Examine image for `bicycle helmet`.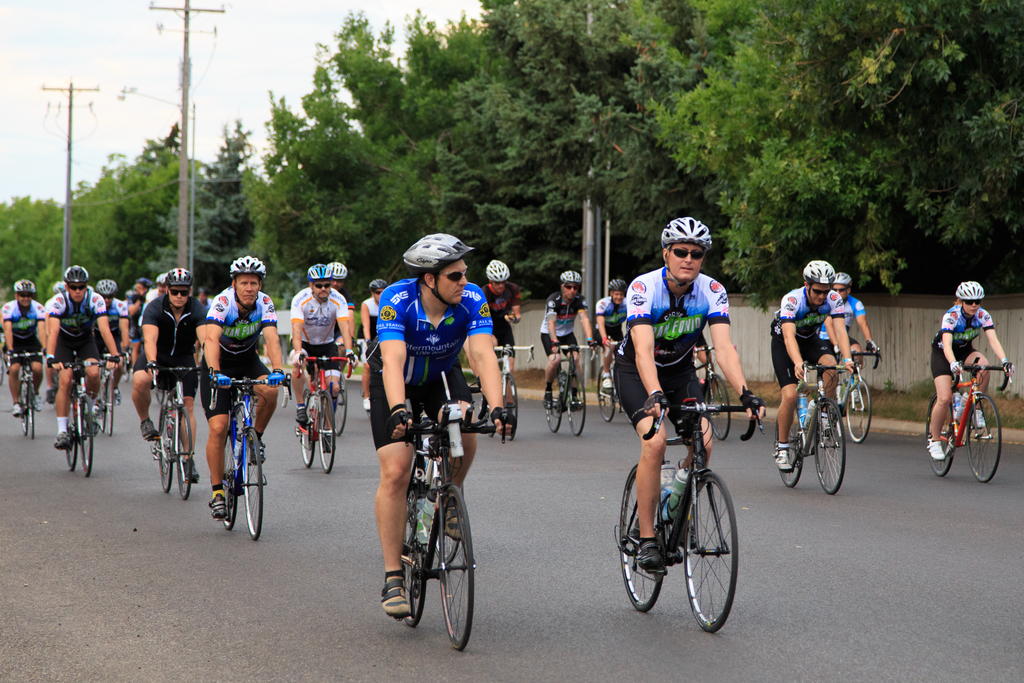
Examination result: 330,263,343,277.
